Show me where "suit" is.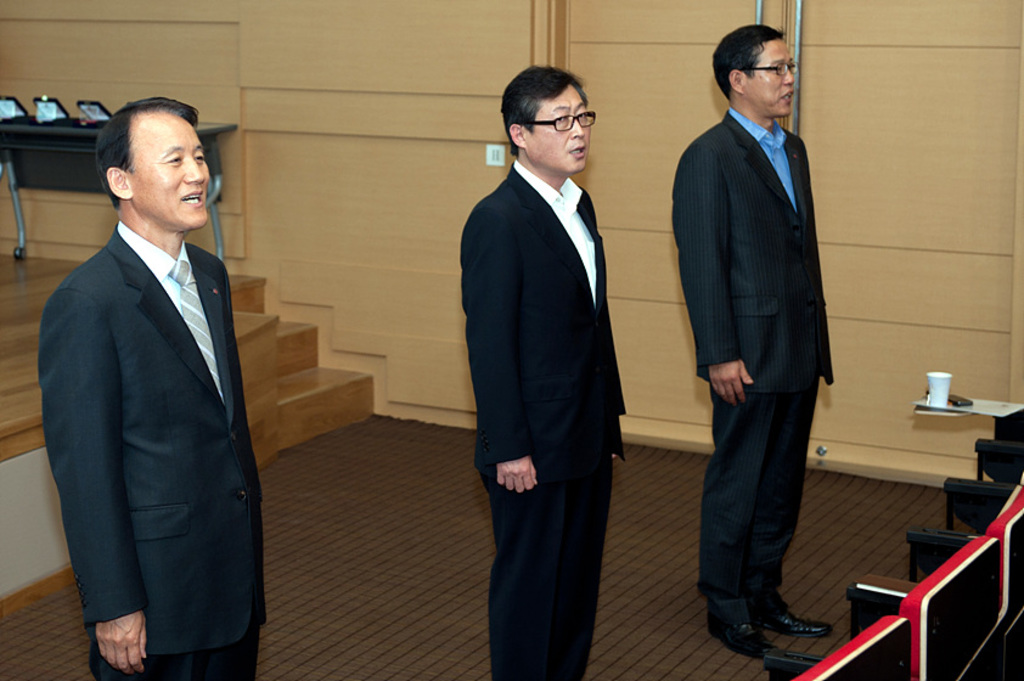
"suit" is at (35, 220, 268, 680).
